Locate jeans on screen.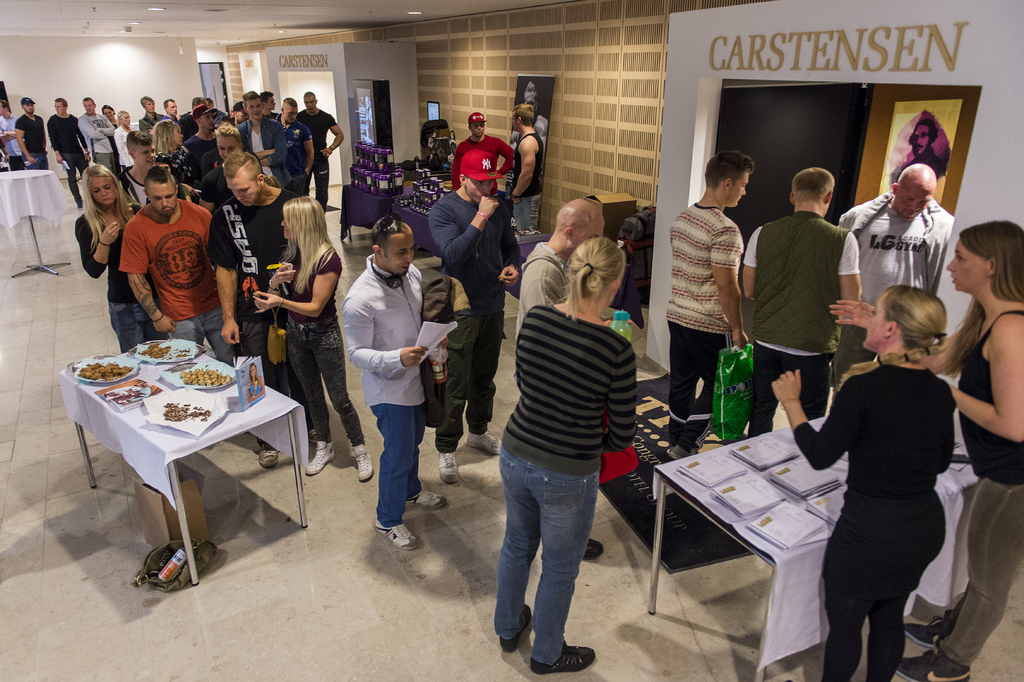
On screen at Rect(240, 319, 291, 391).
